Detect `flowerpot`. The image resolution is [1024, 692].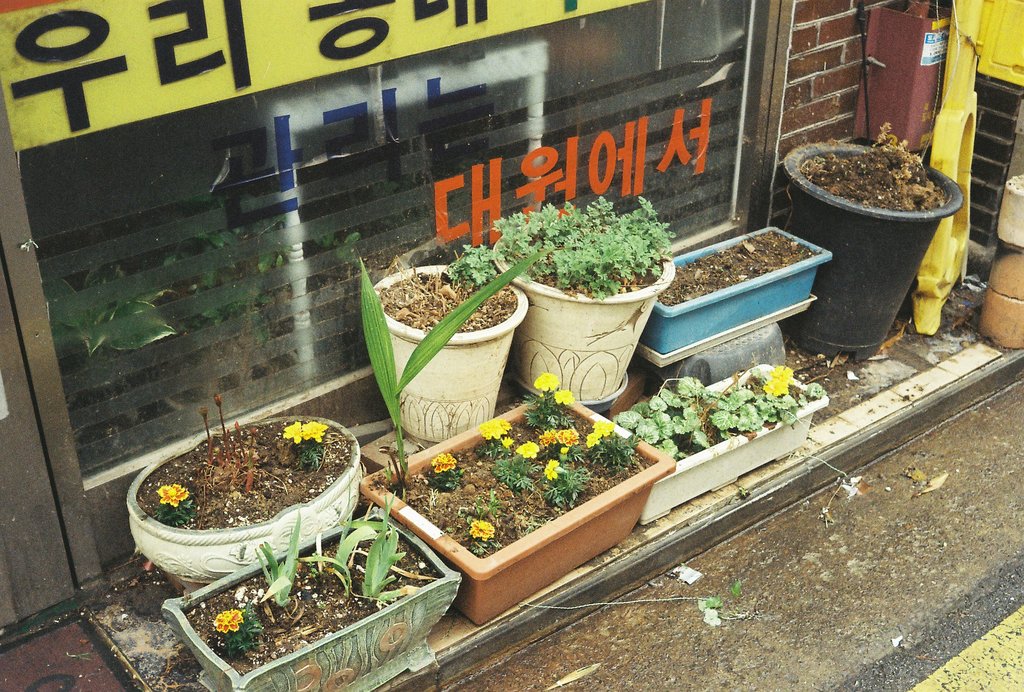
<box>356,386,675,624</box>.
